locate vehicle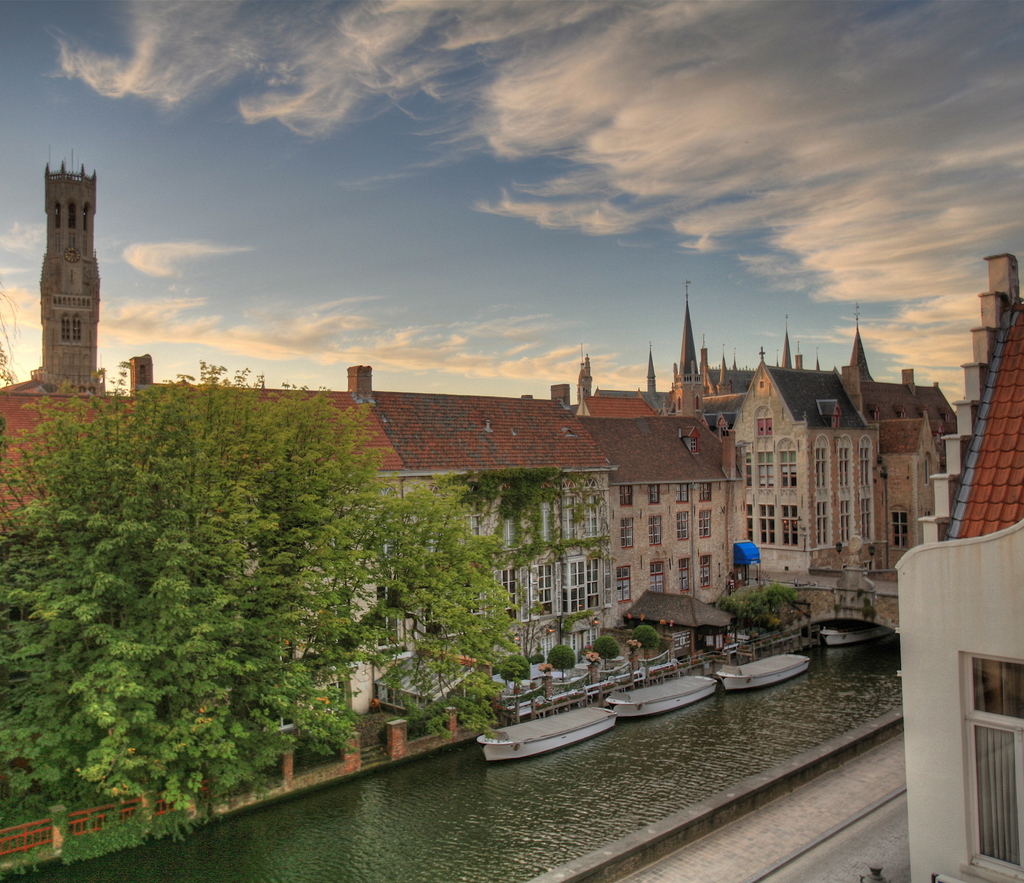
box=[604, 672, 715, 720]
